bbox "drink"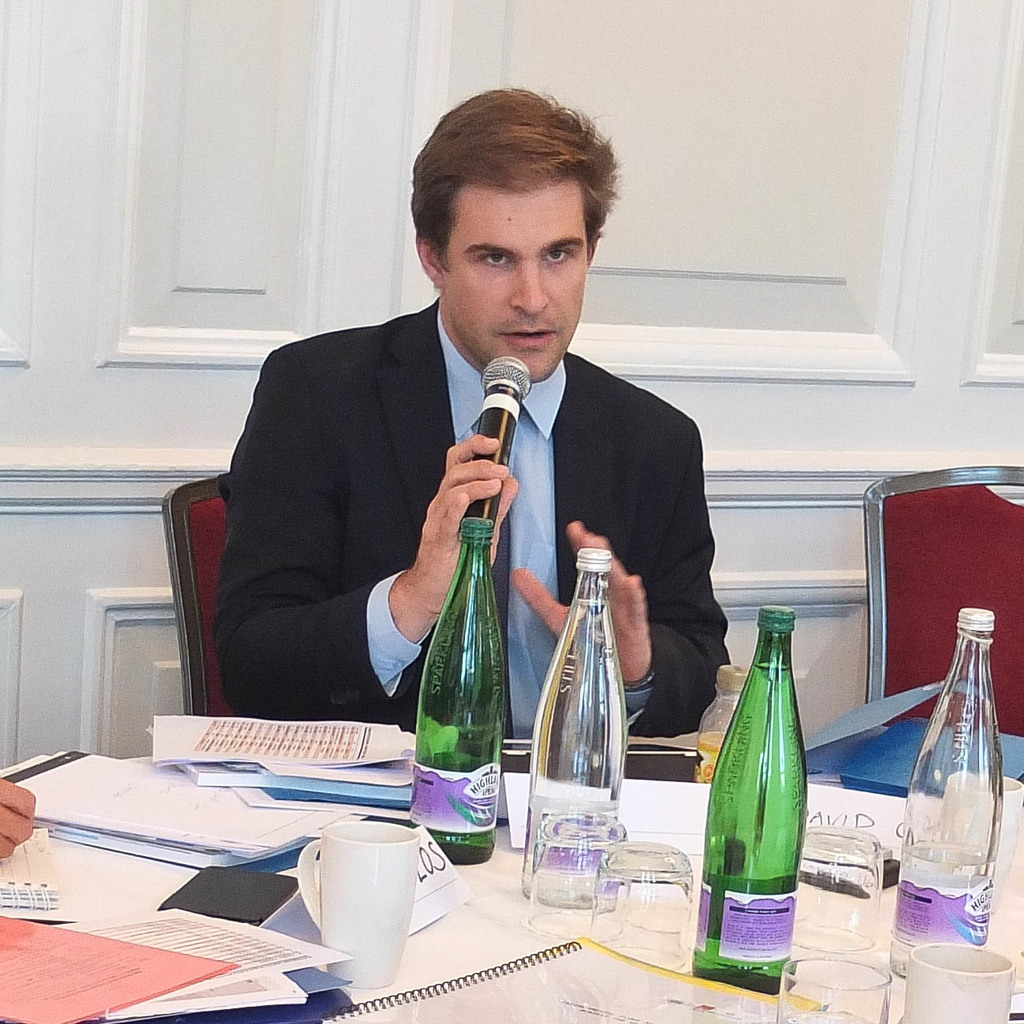
pyautogui.locateOnScreen(415, 512, 515, 867)
